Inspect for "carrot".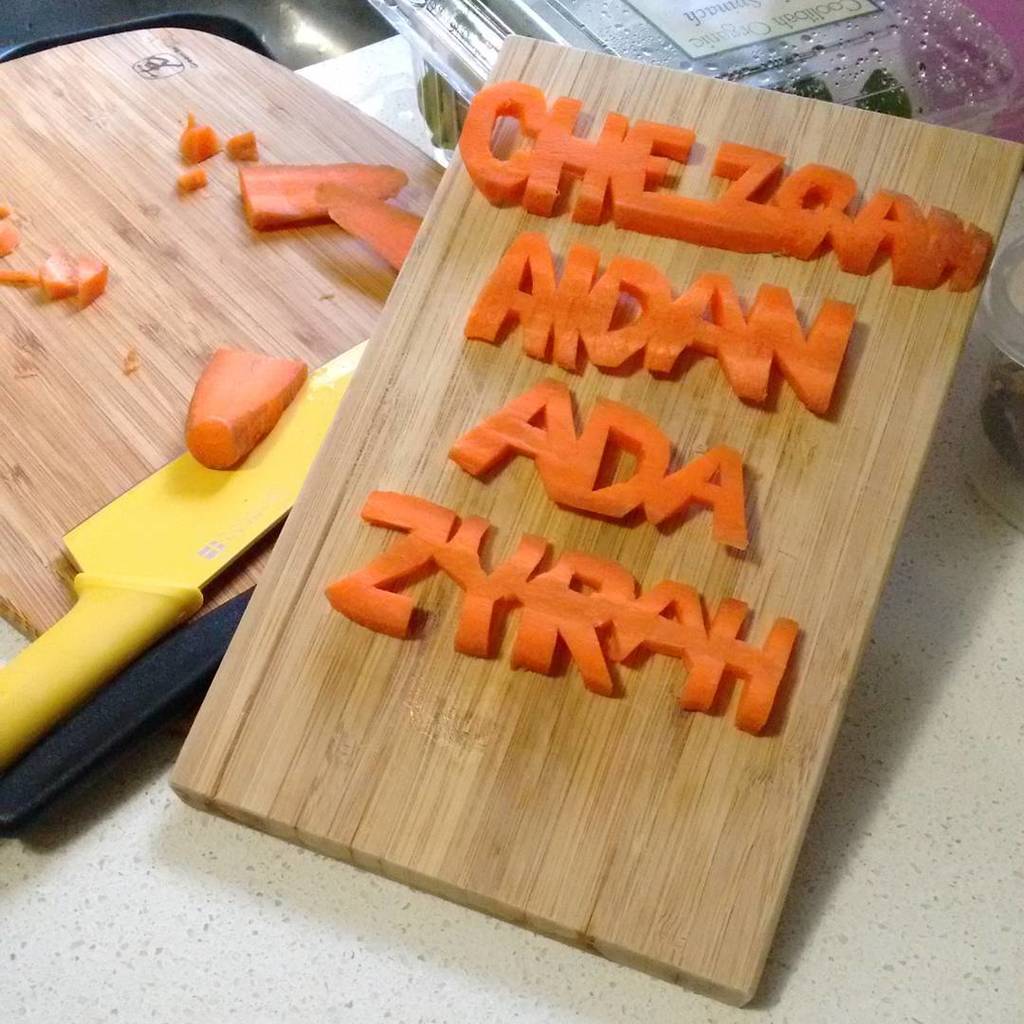
Inspection: x1=182 y1=341 x2=307 y2=472.
